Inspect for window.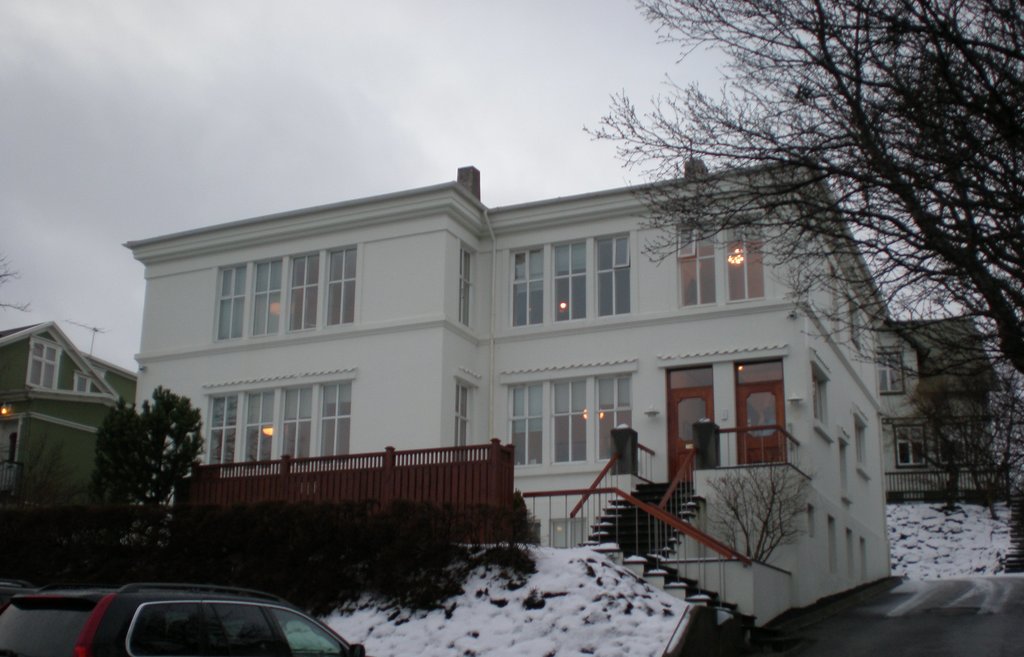
Inspection: [671, 227, 719, 299].
